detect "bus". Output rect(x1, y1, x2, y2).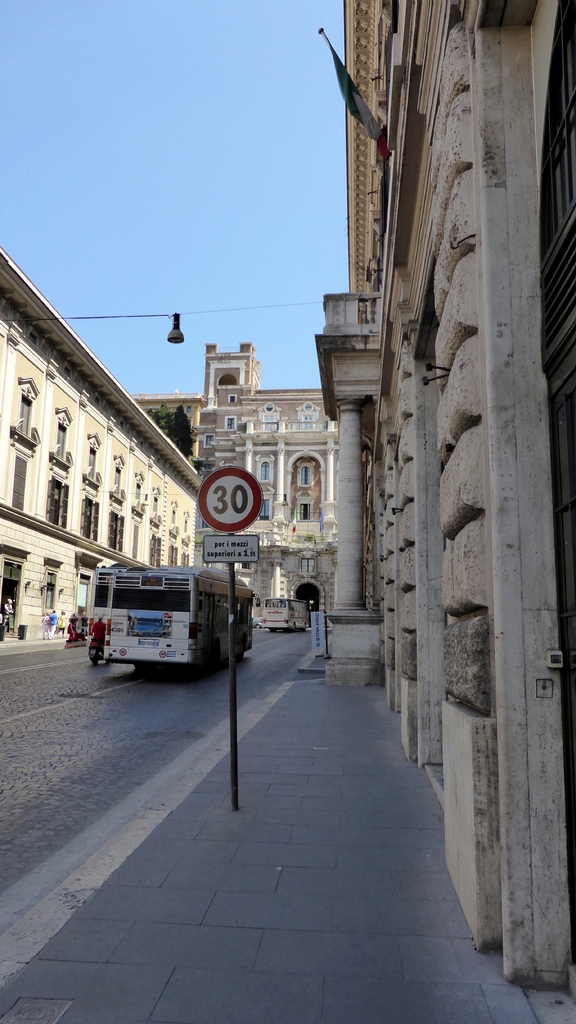
rect(263, 593, 310, 632).
